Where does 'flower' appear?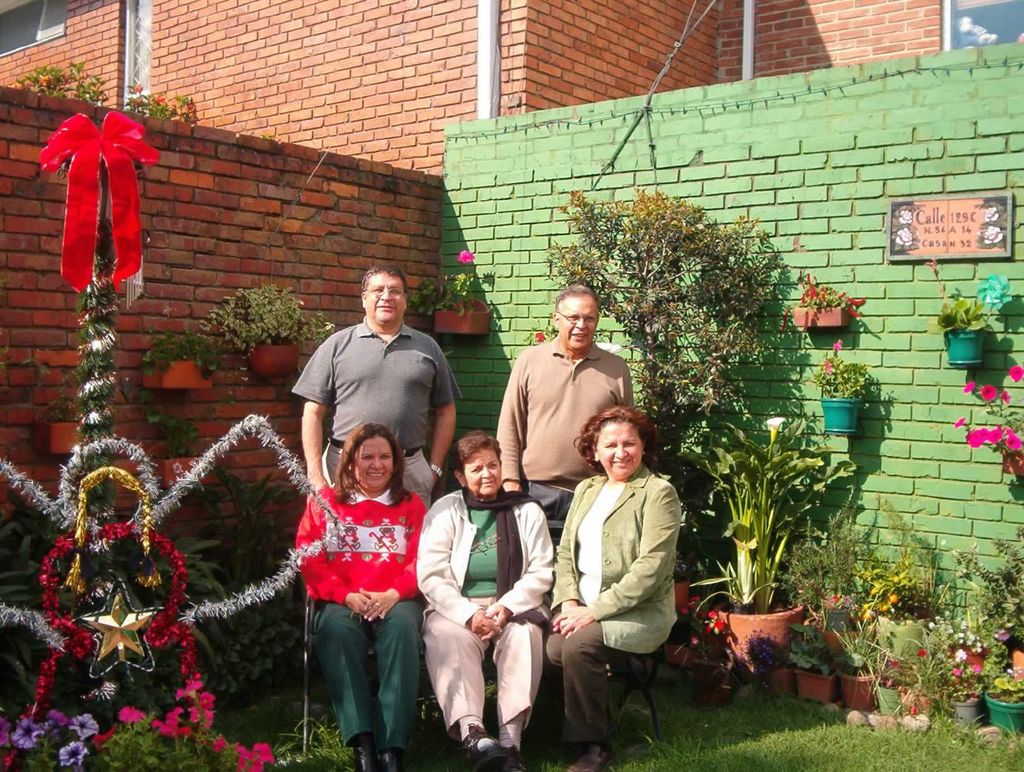
Appears at (951,649,967,663).
